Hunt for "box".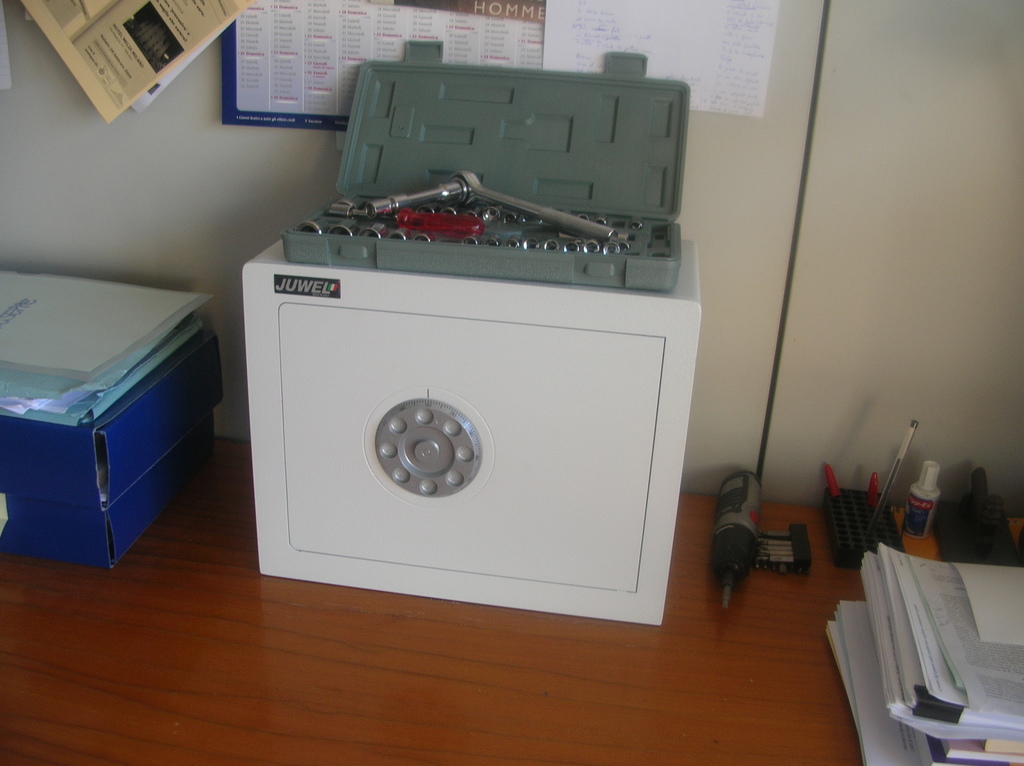
Hunted down at 264, 40, 691, 289.
